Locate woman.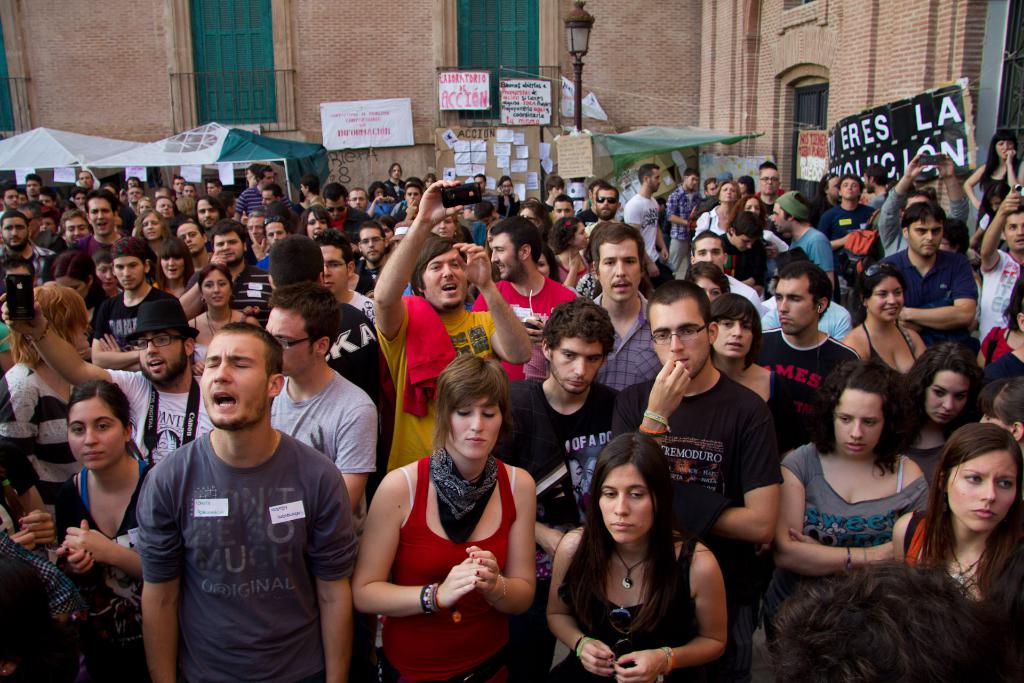
Bounding box: x1=964 y1=133 x2=1022 y2=229.
